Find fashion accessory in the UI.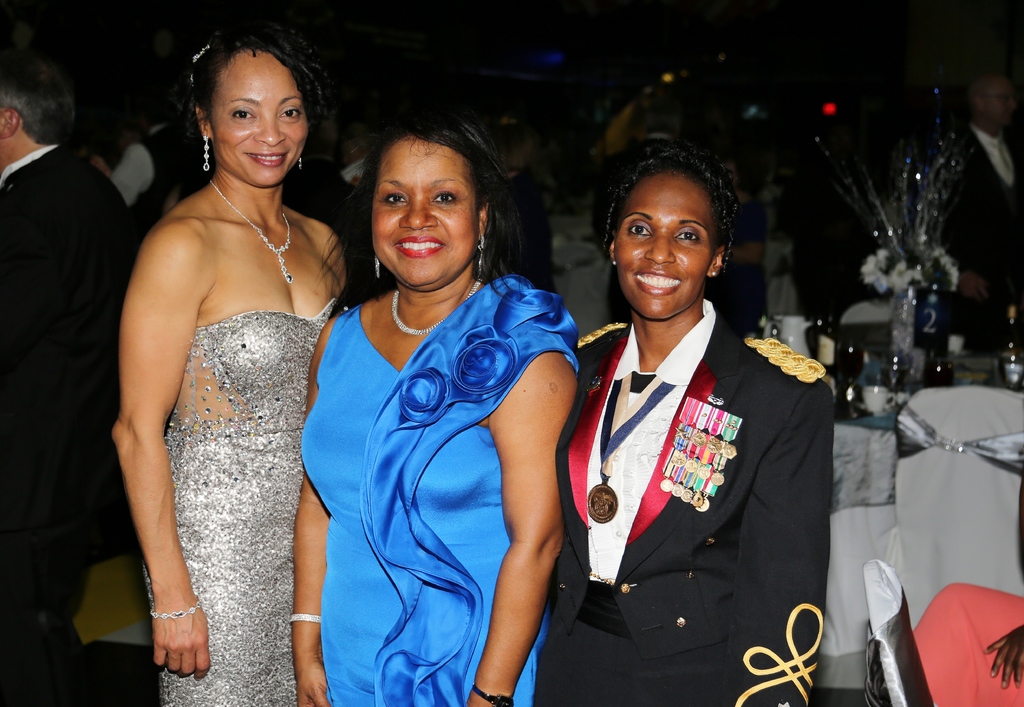
UI element at 148,595,209,620.
